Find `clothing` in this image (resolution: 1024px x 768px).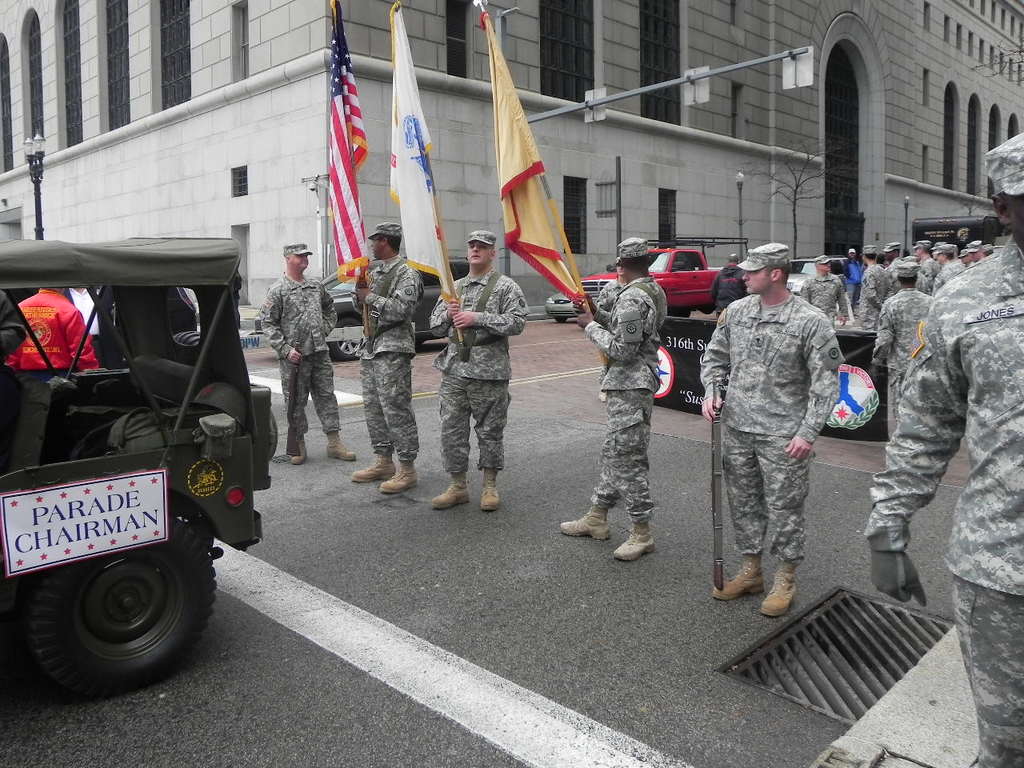
crop(431, 266, 533, 472).
